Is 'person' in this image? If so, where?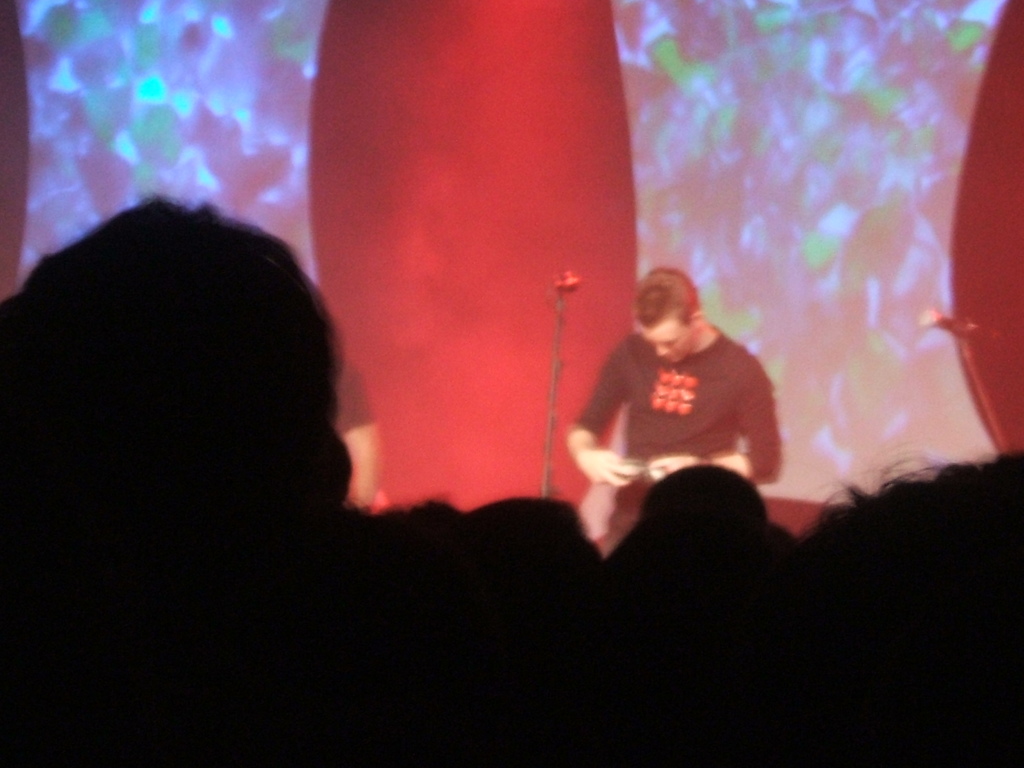
Yes, at [565, 250, 792, 589].
